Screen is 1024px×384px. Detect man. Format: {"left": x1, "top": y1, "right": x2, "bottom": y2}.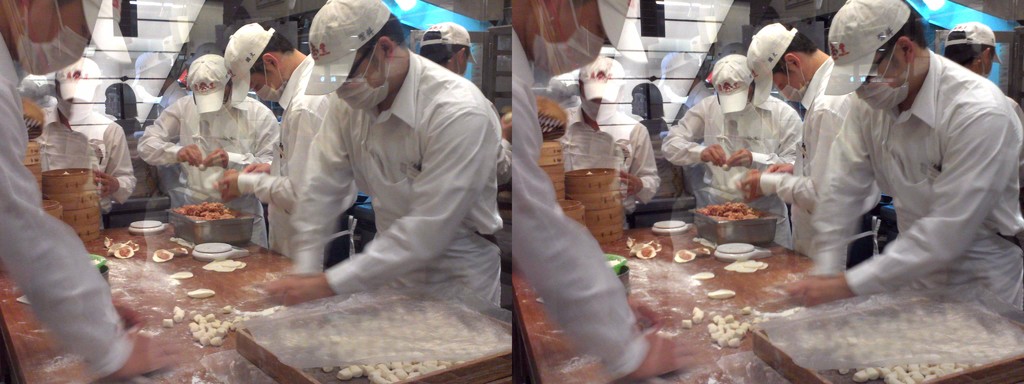
{"left": 0, "top": 0, "right": 192, "bottom": 383}.
